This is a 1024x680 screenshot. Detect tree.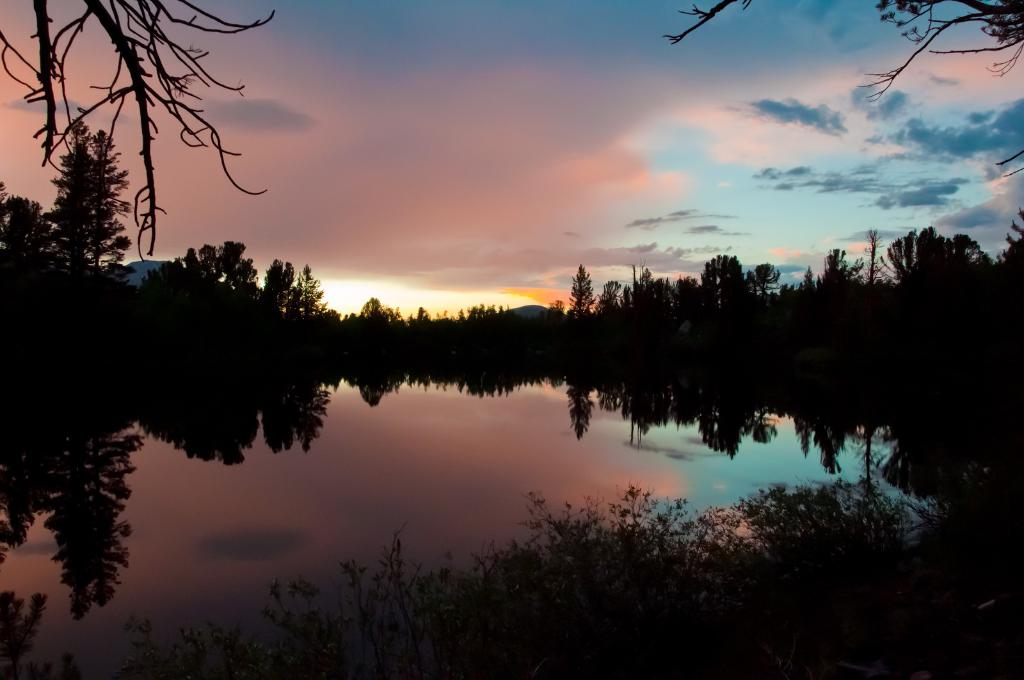
Rect(424, 298, 519, 352).
